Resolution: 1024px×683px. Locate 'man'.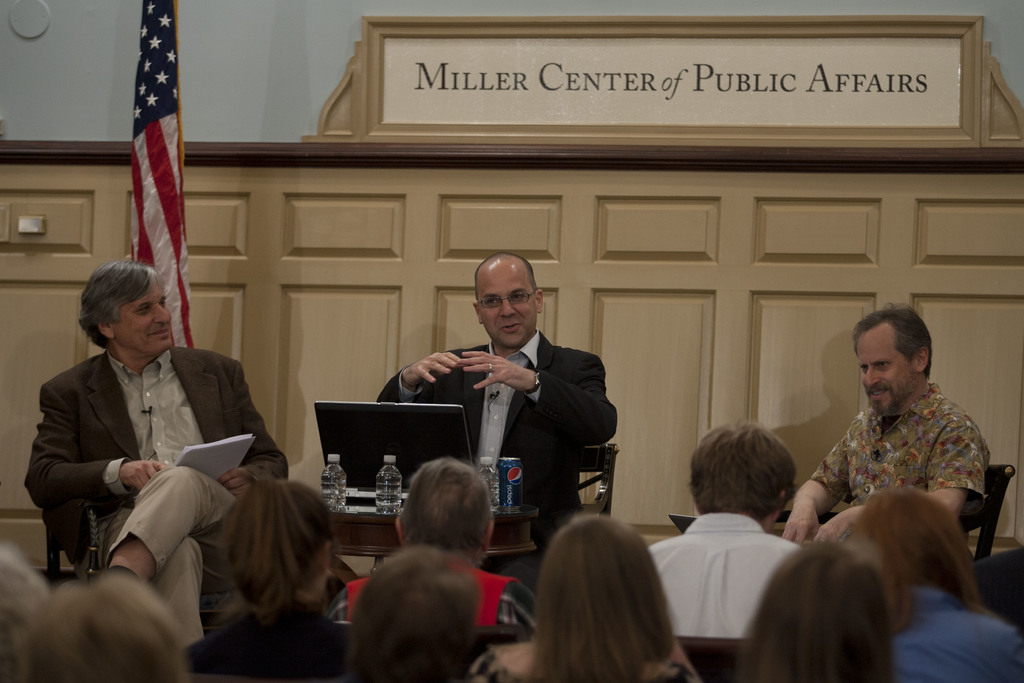
[343, 251, 630, 587].
